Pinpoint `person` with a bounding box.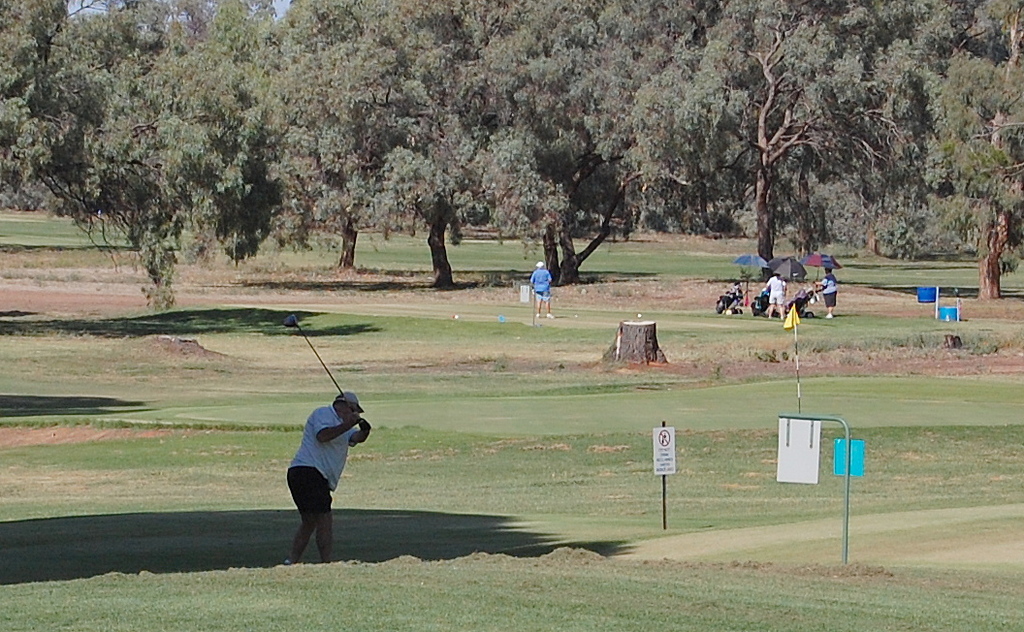
813,269,838,325.
